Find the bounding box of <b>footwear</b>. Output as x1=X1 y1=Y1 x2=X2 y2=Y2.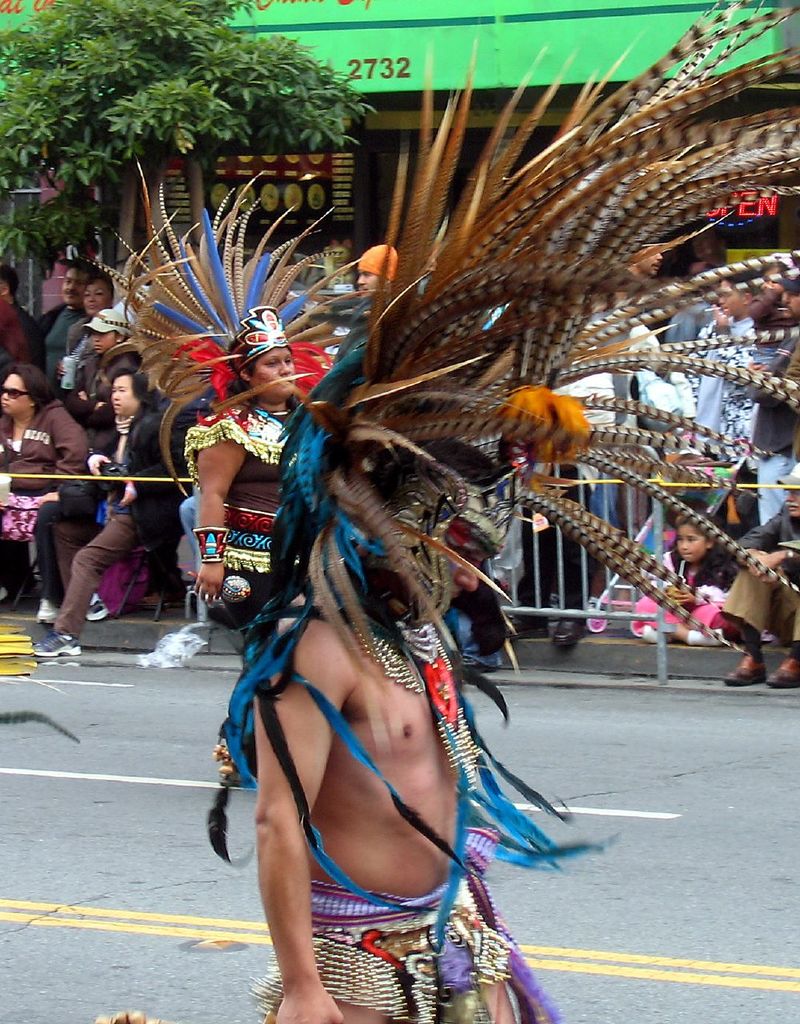
x1=688 y1=624 x2=726 y2=645.
